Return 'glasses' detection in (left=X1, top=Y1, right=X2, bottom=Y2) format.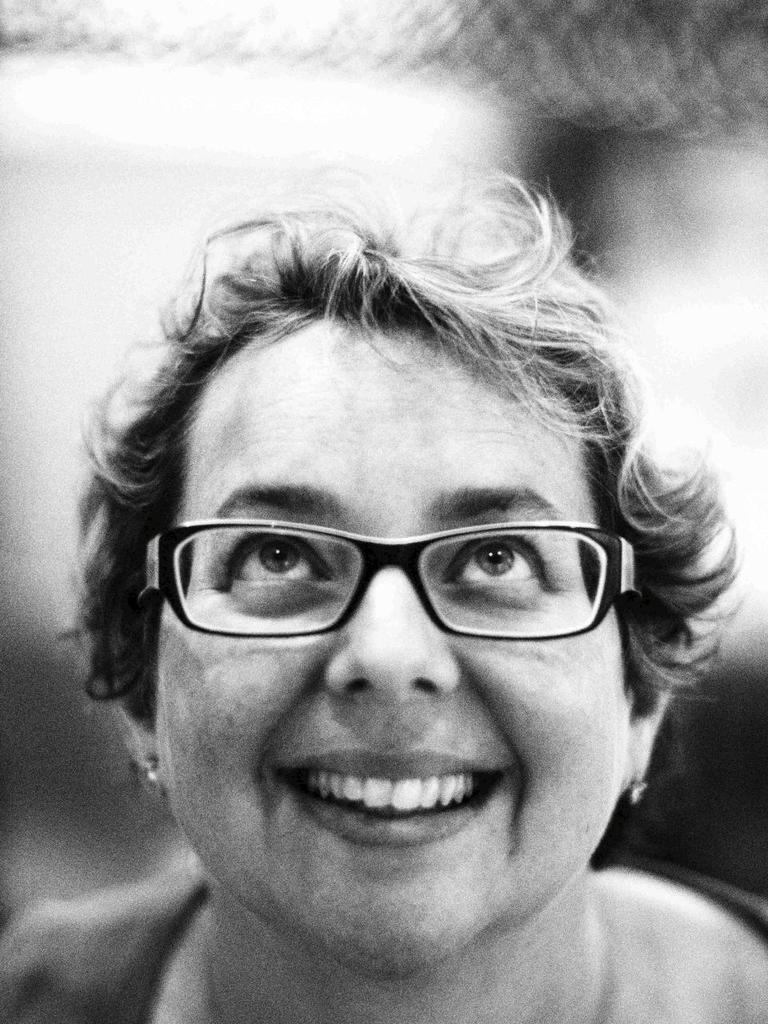
(left=130, top=482, right=646, bottom=662).
